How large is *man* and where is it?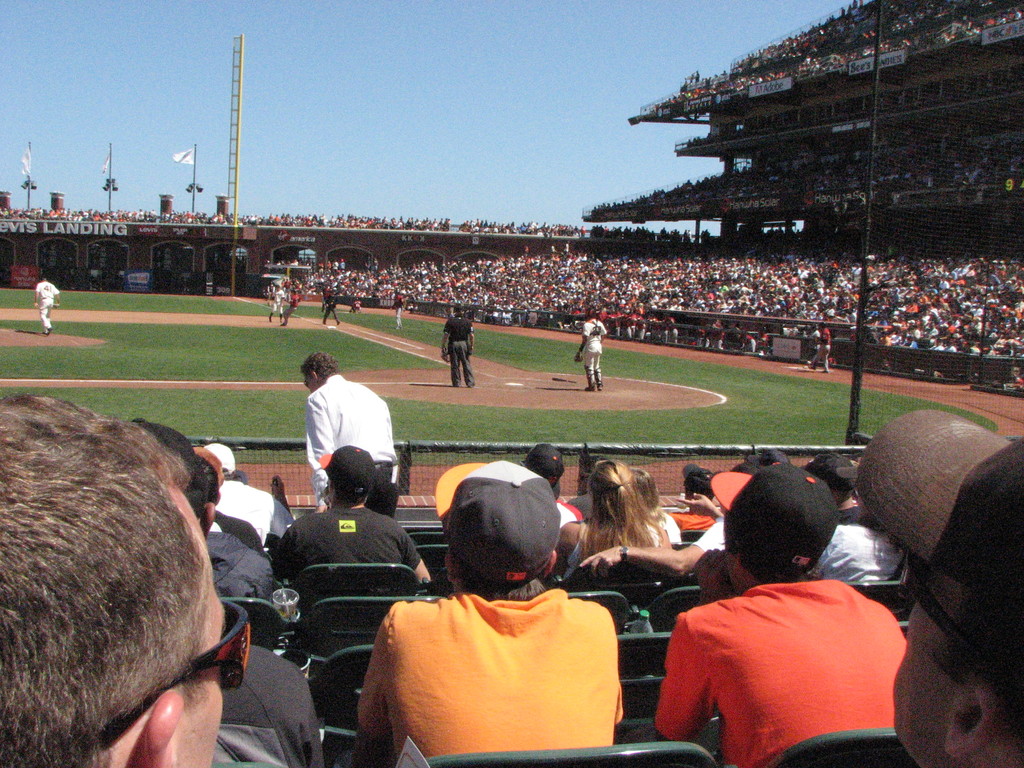
Bounding box: 564, 452, 790, 582.
